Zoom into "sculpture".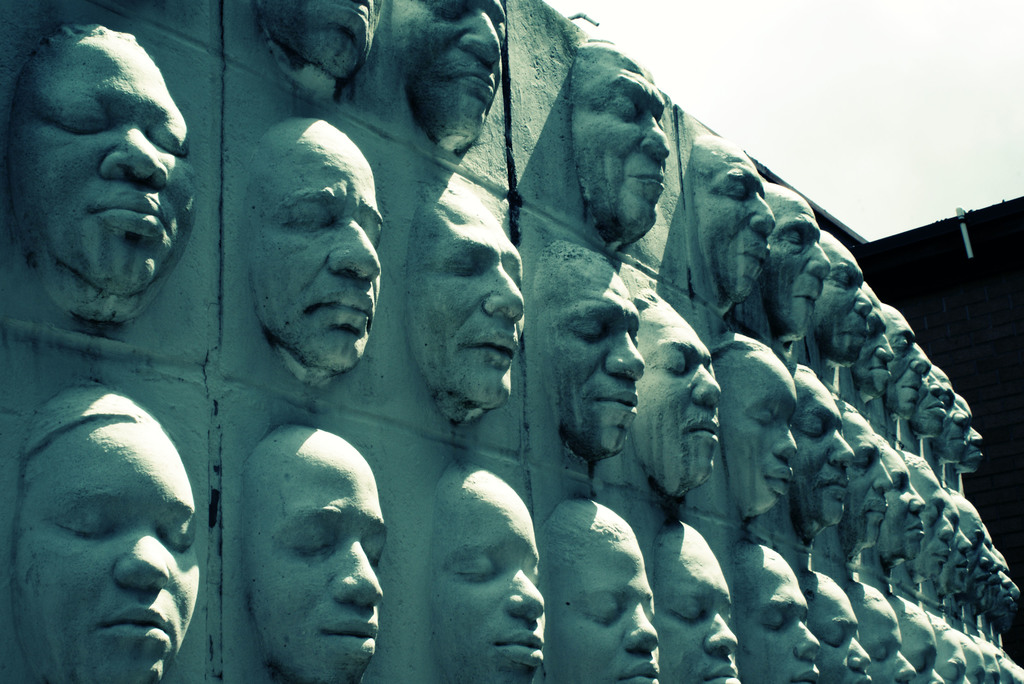
Zoom target: (x1=814, y1=222, x2=872, y2=356).
